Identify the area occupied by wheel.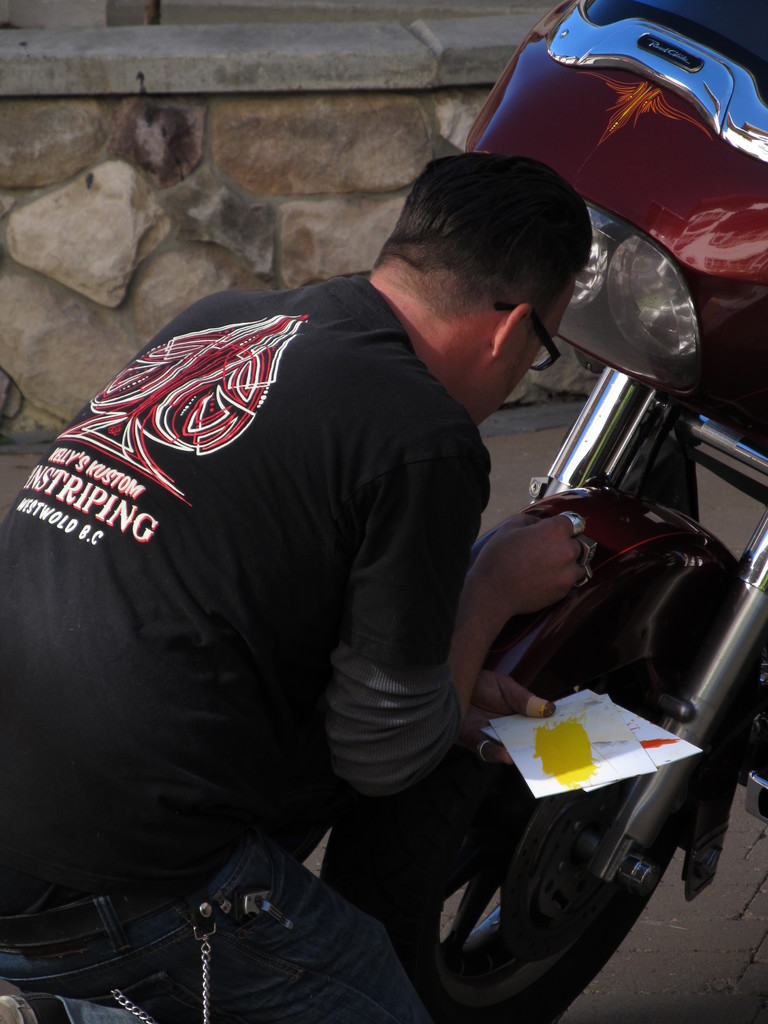
Area: (left=322, top=494, right=766, bottom=1023).
